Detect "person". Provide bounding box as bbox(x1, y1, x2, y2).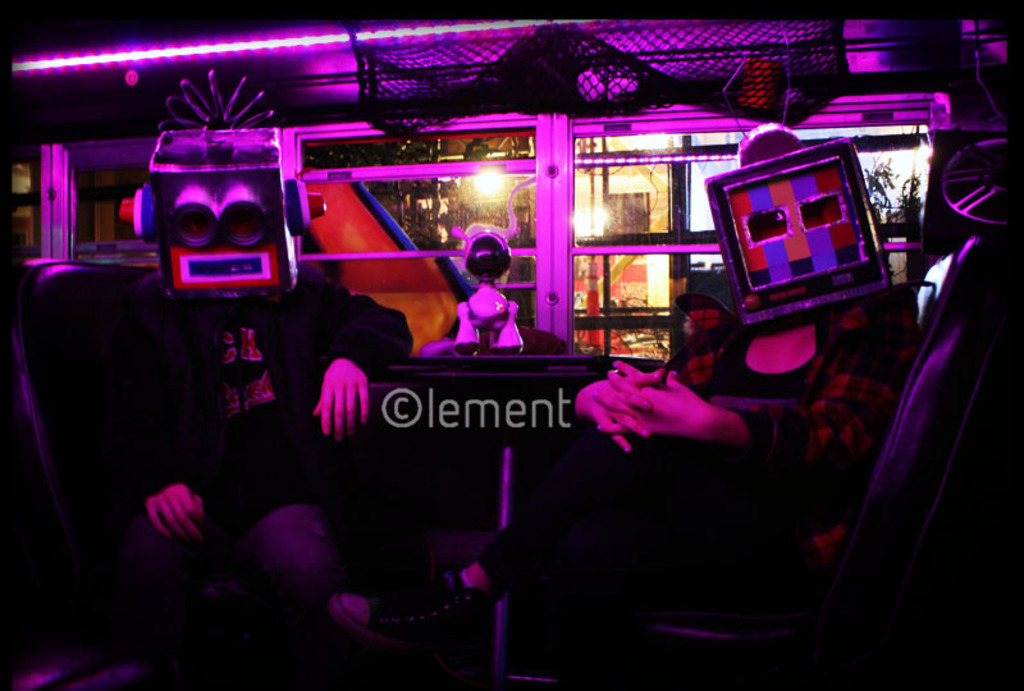
bbox(326, 137, 911, 690).
